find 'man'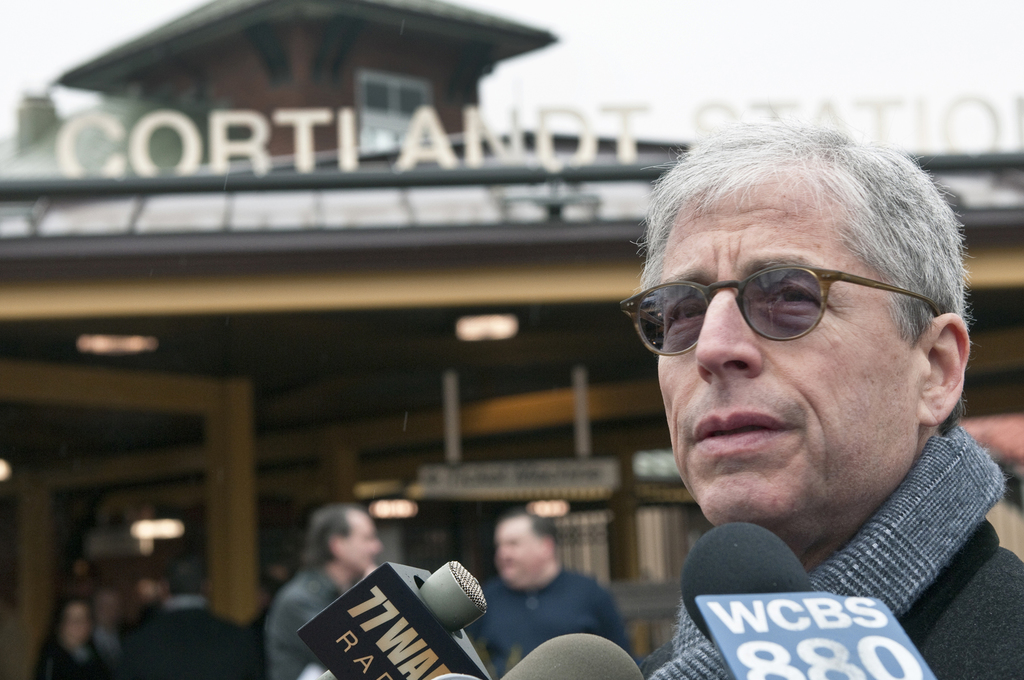
rect(268, 505, 394, 679)
